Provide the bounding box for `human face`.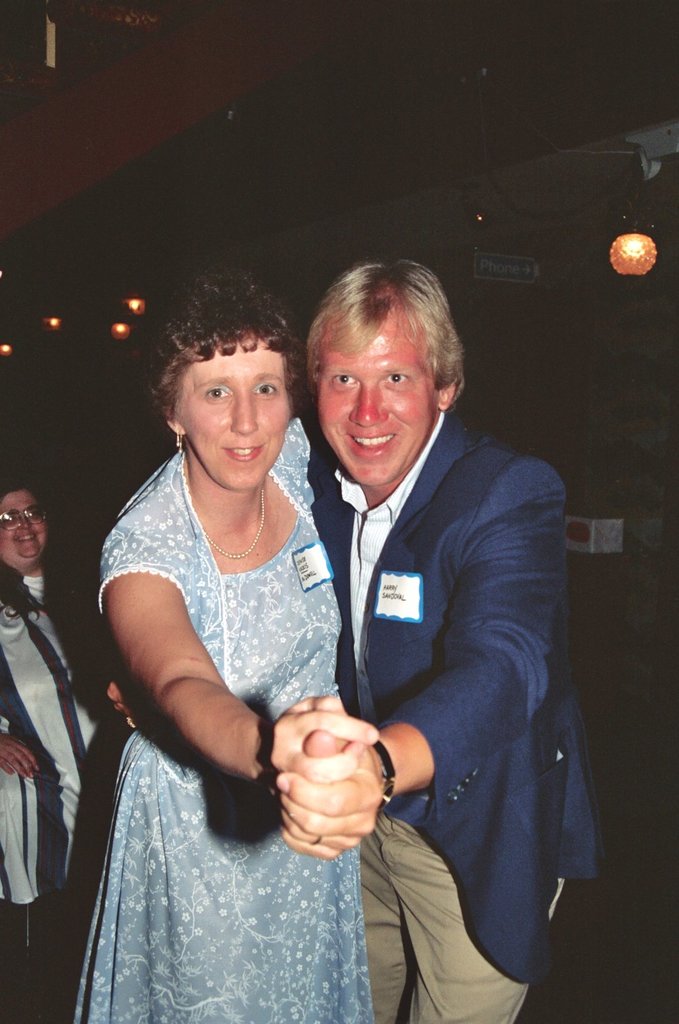
[x1=177, y1=326, x2=292, y2=495].
